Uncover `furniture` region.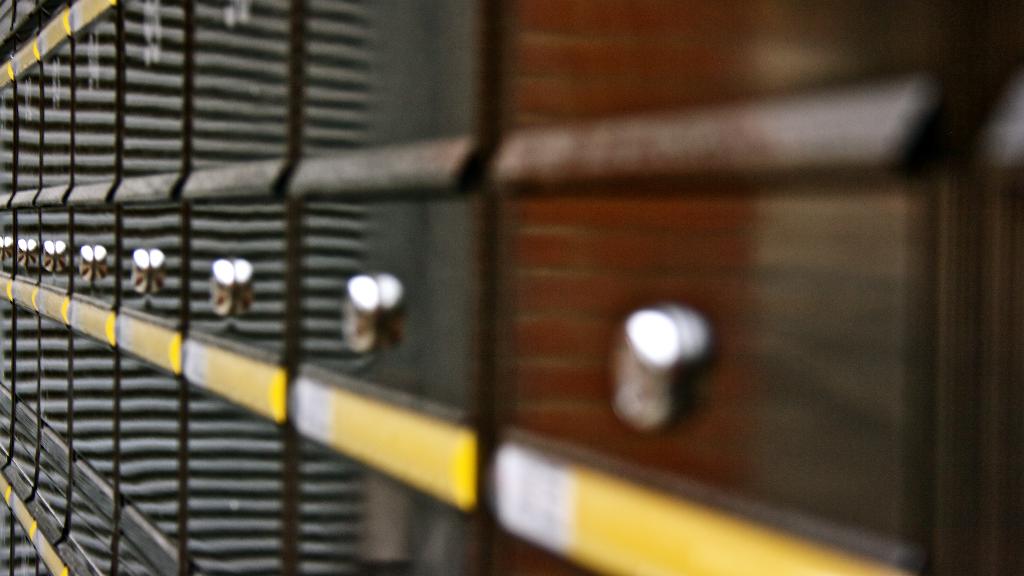
Uncovered: pyautogui.locateOnScreen(0, 0, 1023, 575).
